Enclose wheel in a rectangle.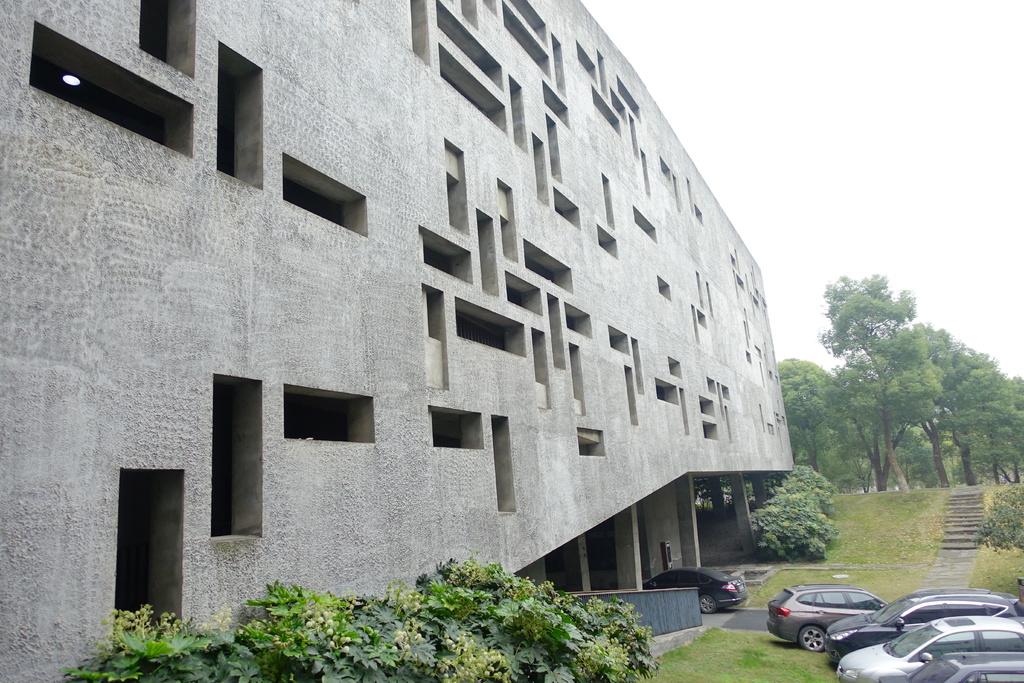
(698, 594, 716, 613).
